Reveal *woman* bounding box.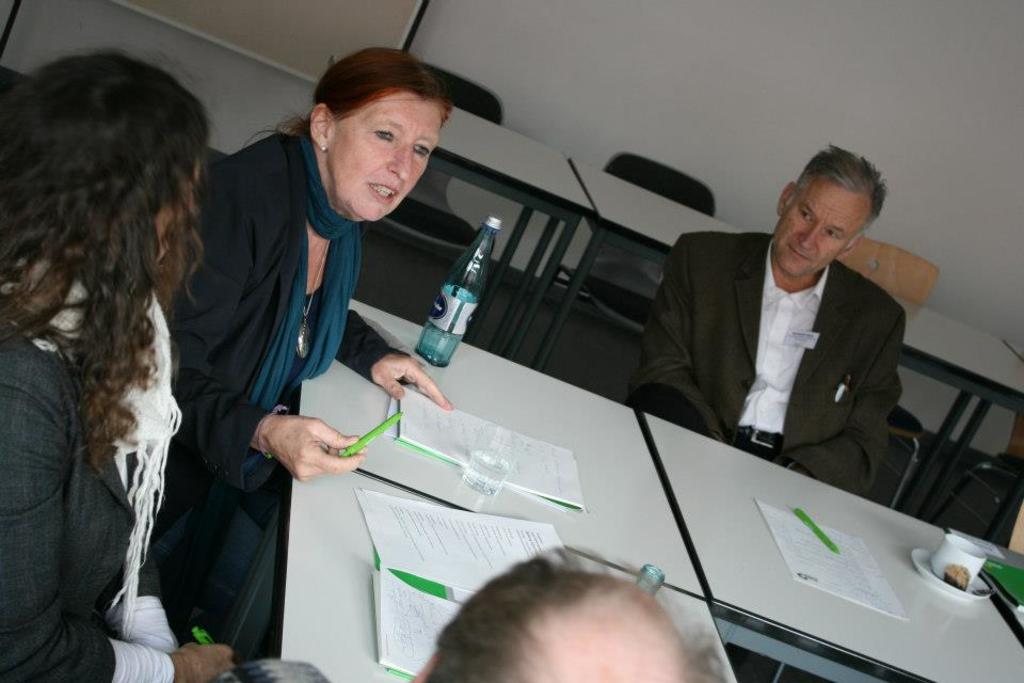
Revealed: [148,45,454,641].
